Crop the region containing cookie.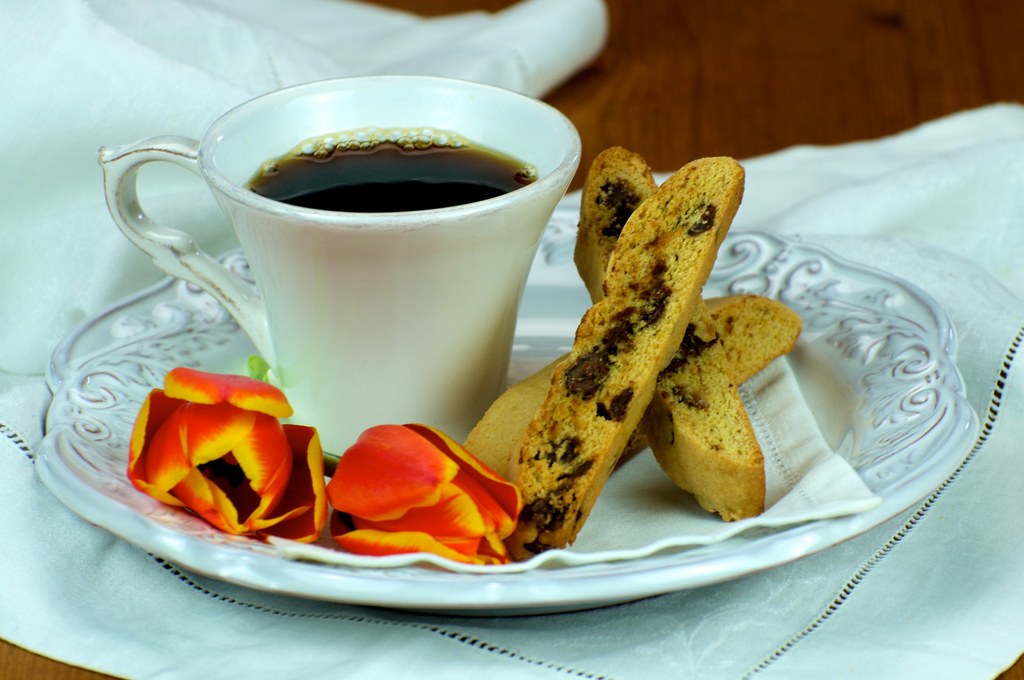
Crop region: pyautogui.locateOnScreen(568, 143, 766, 522).
